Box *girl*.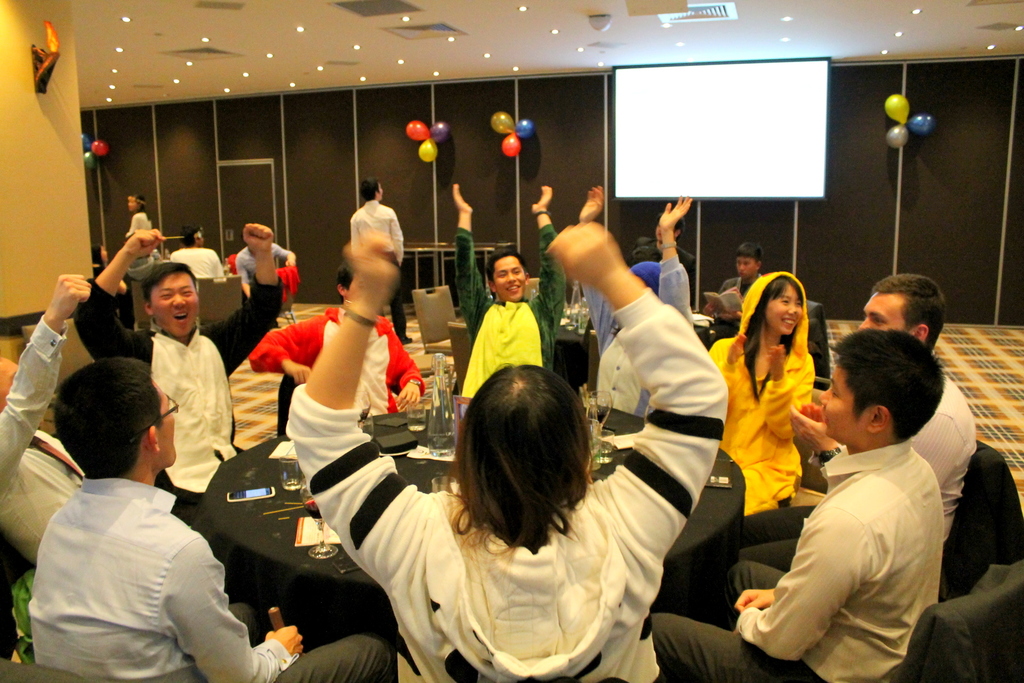
(709, 271, 817, 517).
